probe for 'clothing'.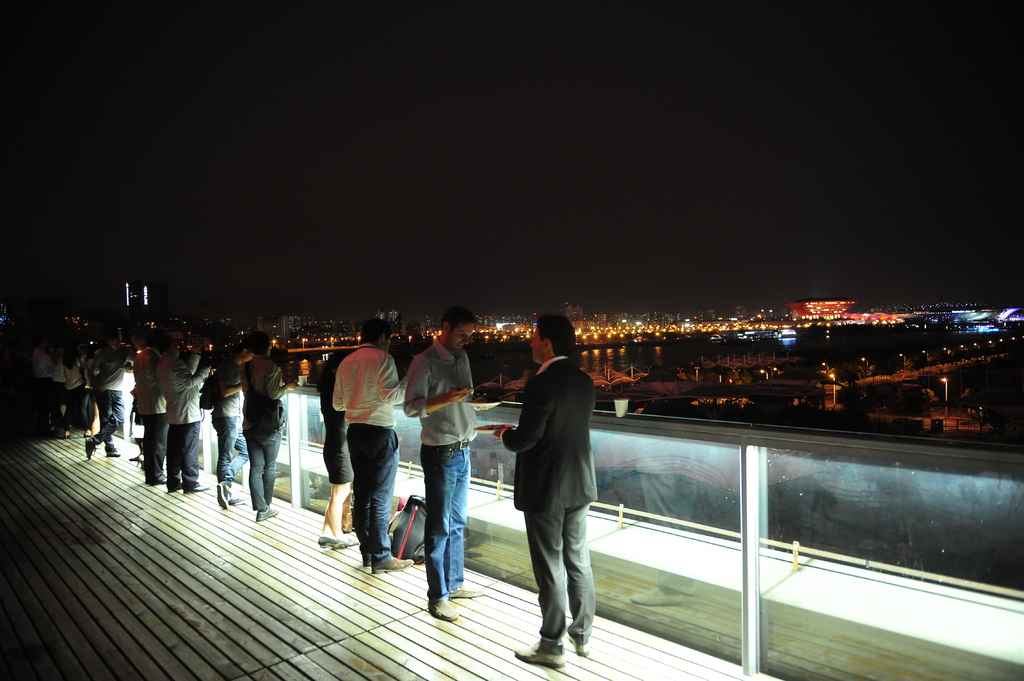
Probe result: box(401, 335, 479, 604).
